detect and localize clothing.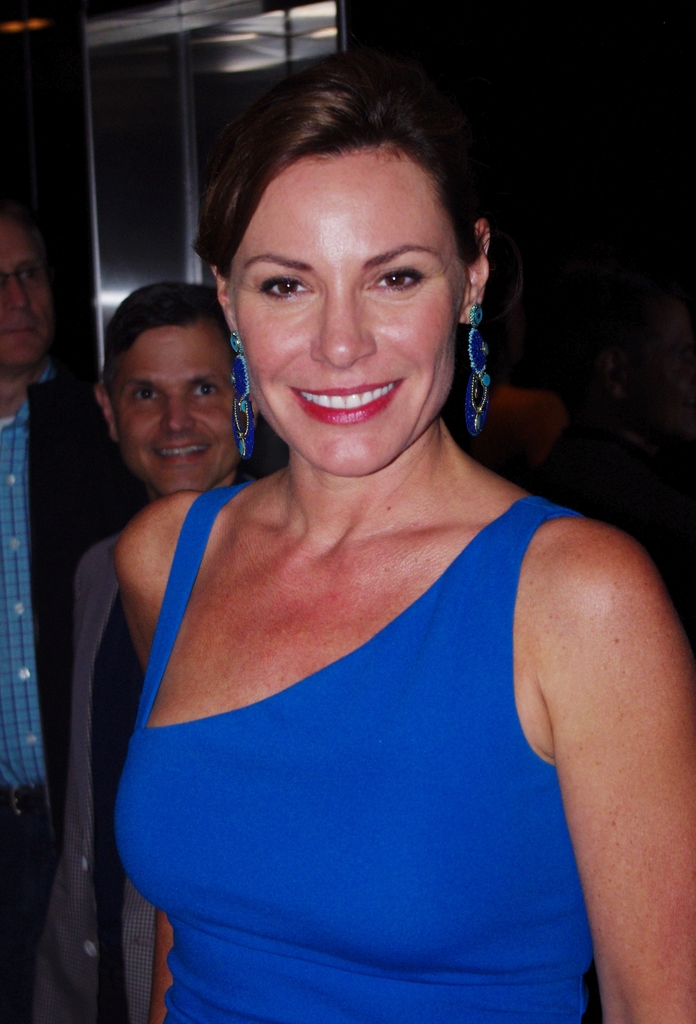
Localized at bbox=[100, 461, 603, 1023].
